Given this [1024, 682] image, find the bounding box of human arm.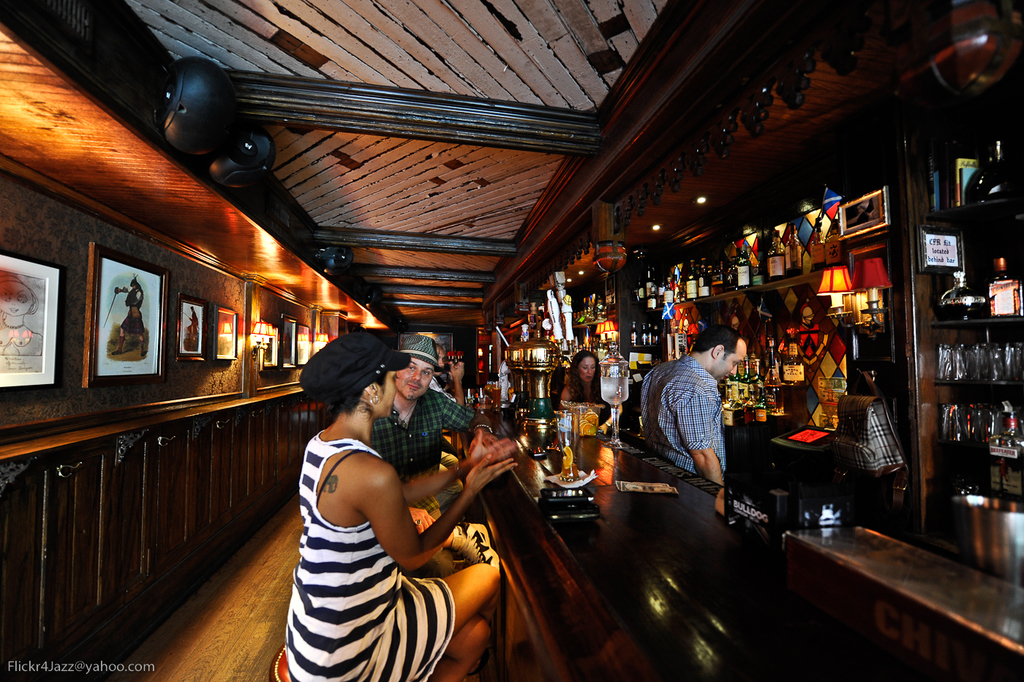
672/372/727/513.
